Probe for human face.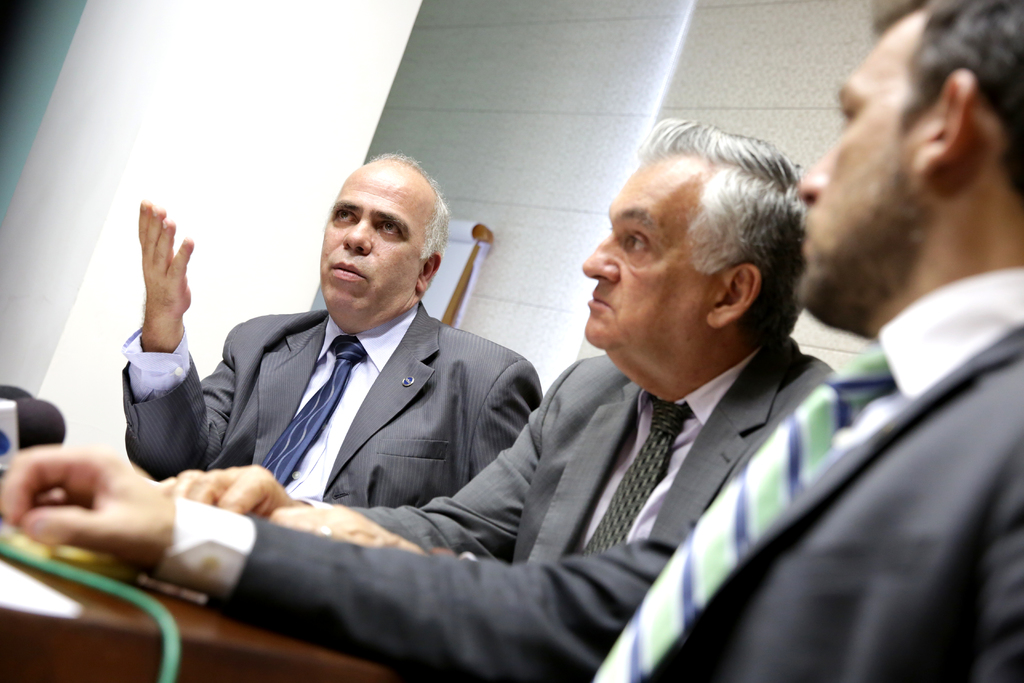
Probe result: (582,160,724,396).
